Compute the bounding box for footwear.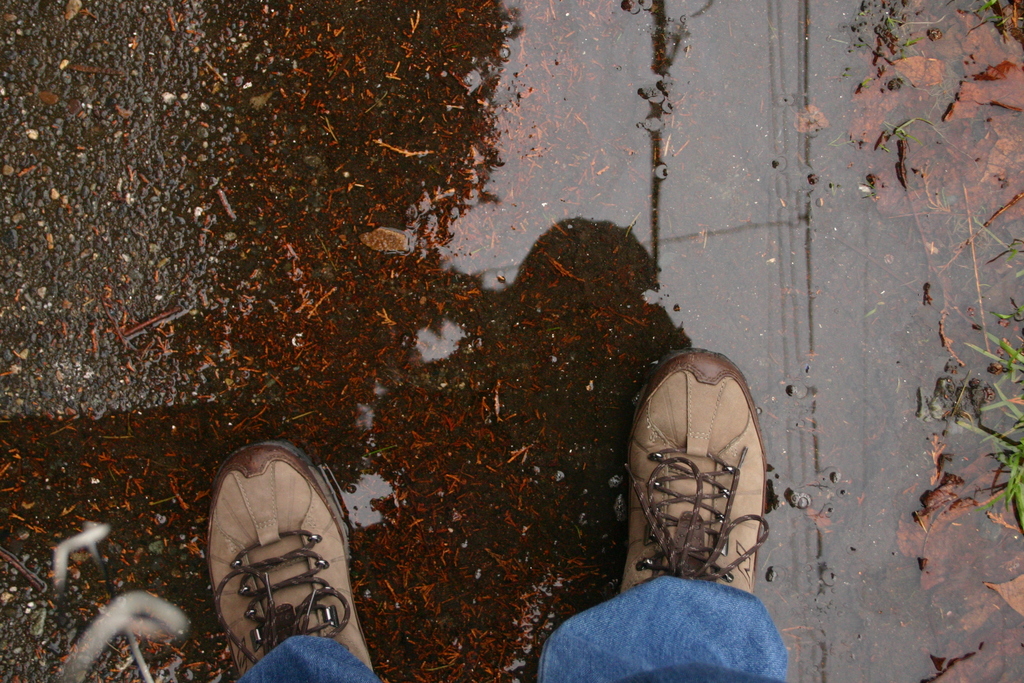
205/441/374/676.
